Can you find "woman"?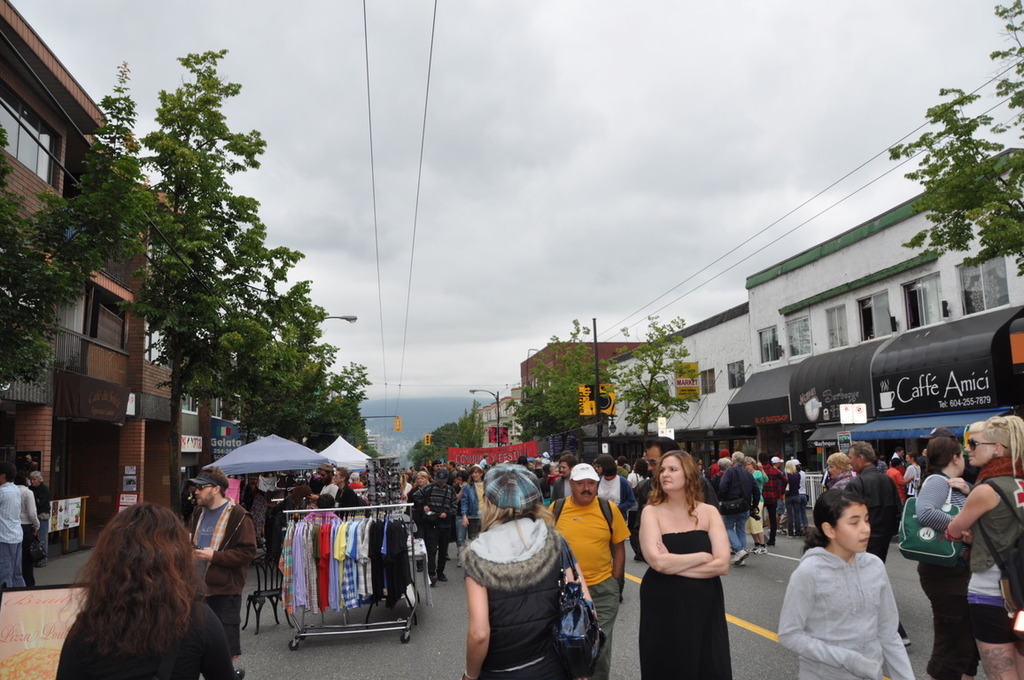
Yes, bounding box: select_region(778, 460, 803, 538).
